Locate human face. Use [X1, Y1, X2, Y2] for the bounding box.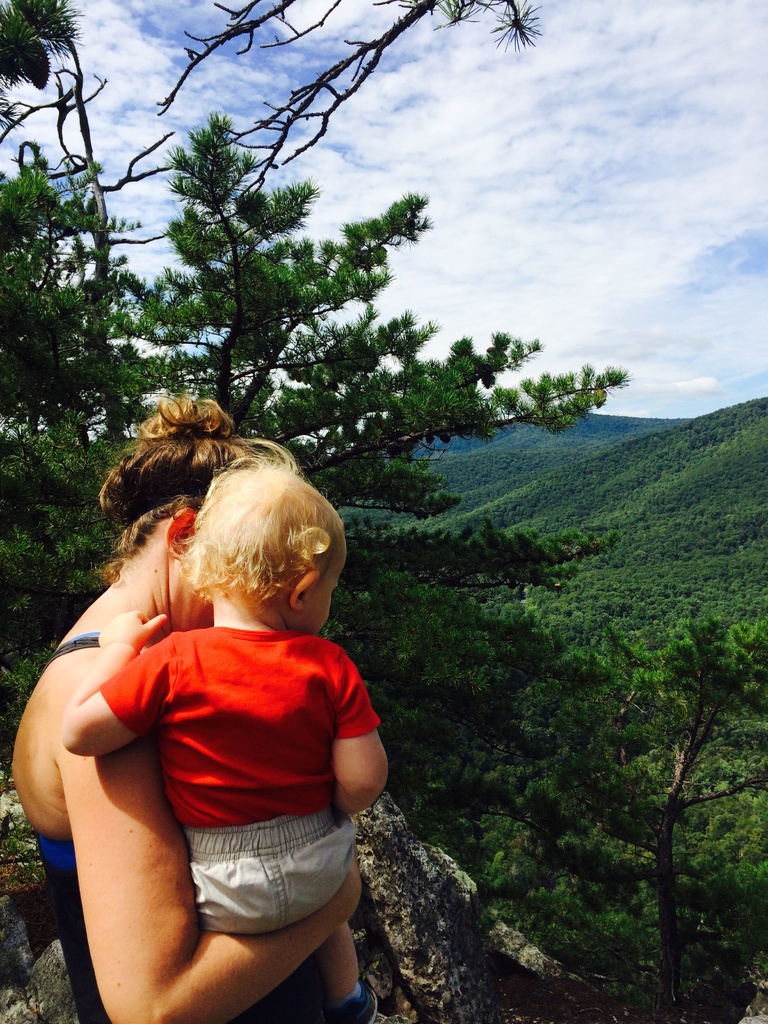
[170, 532, 214, 625].
